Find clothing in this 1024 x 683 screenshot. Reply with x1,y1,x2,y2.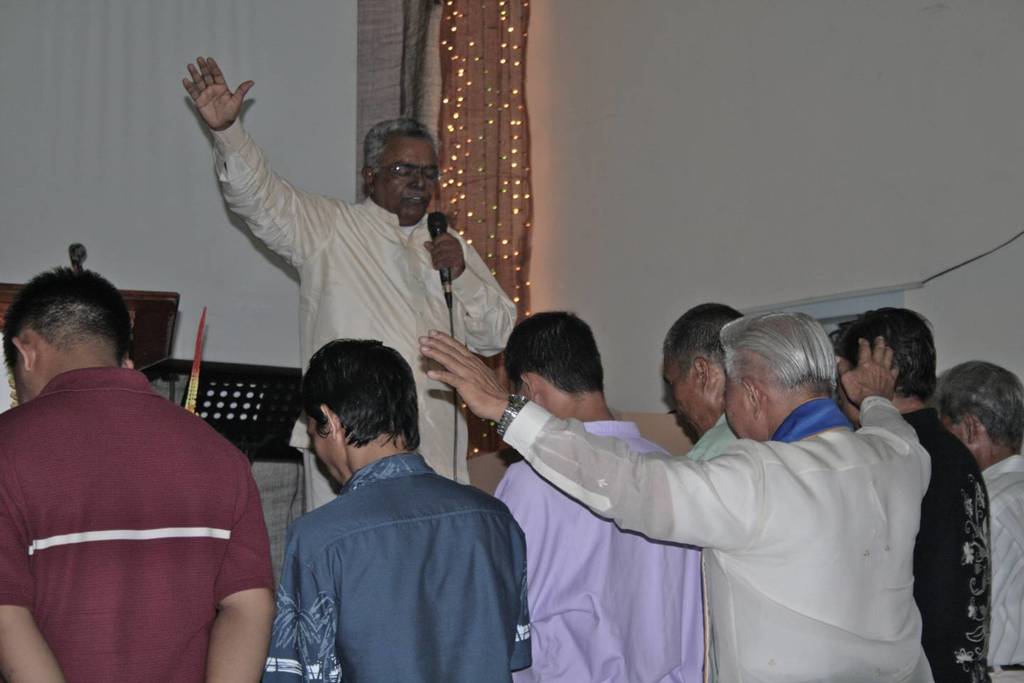
260,419,523,678.
